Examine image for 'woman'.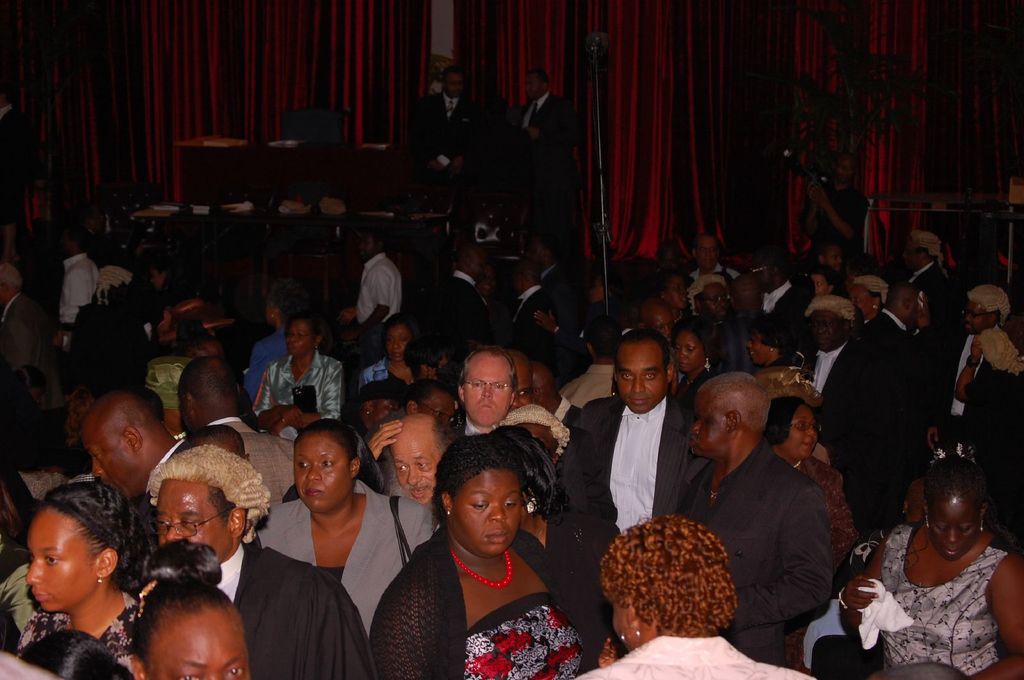
Examination result: <box>11,478,163,679</box>.
